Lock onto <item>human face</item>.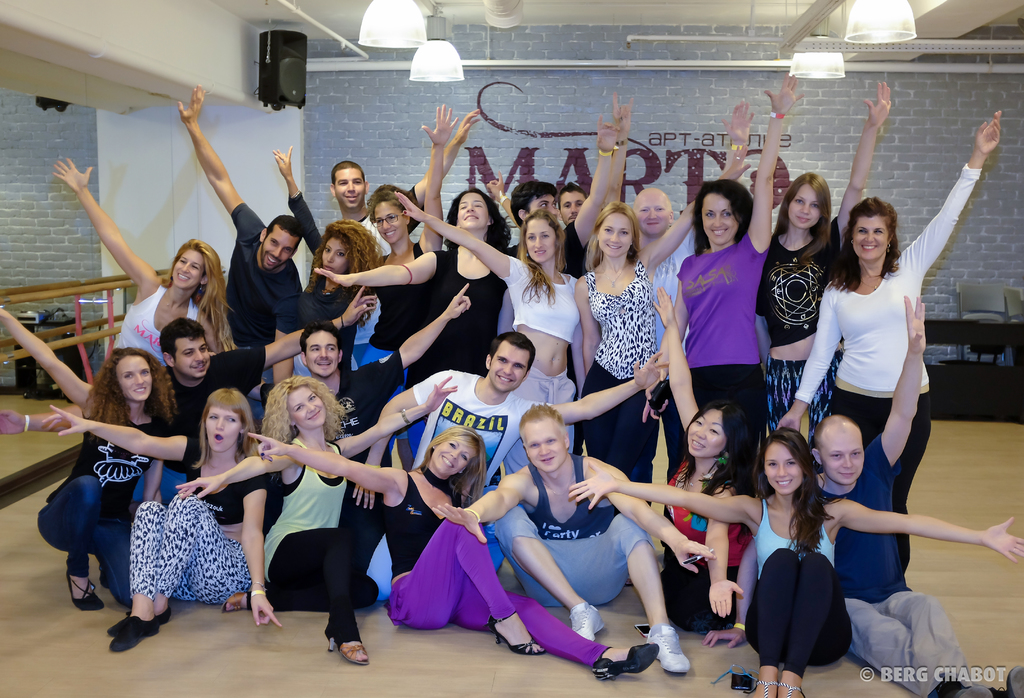
Locked: rect(170, 247, 205, 286).
